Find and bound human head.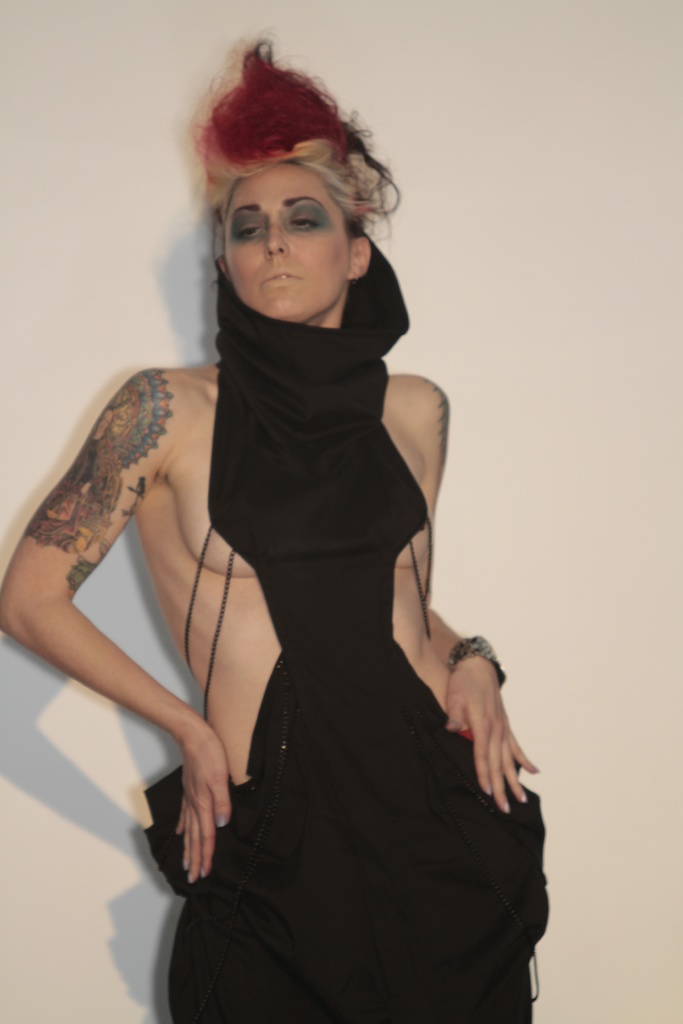
Bound: locate(211, 178, 374, 310).
